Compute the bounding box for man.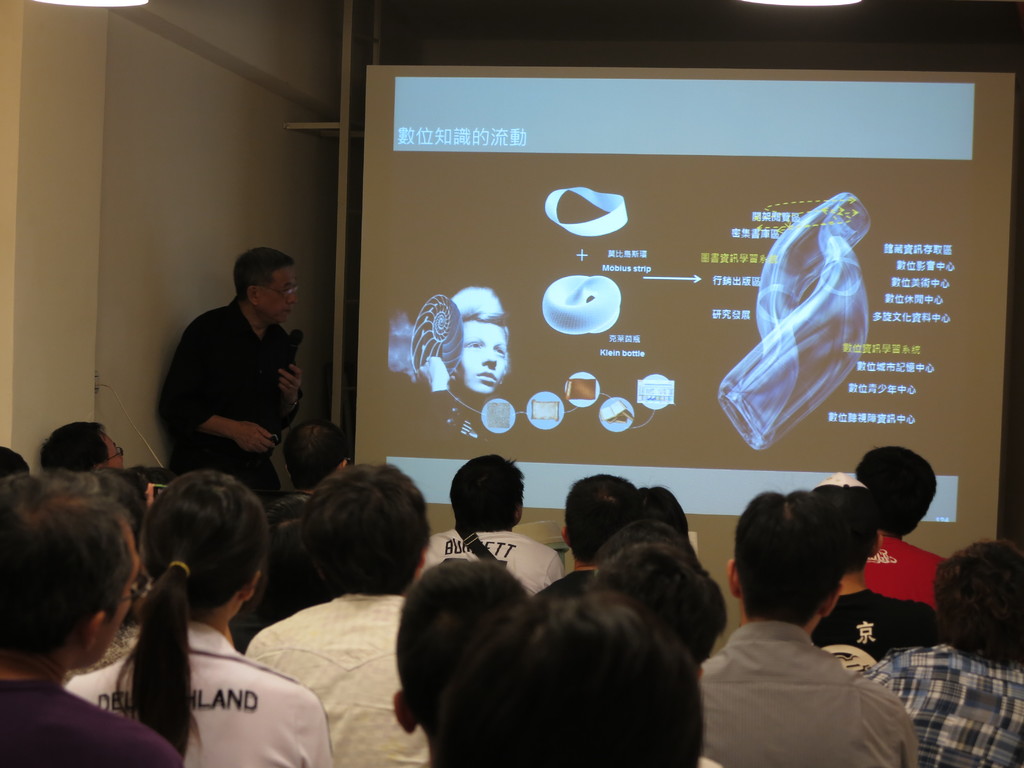
left=851, top=442, right=948, bottom=614.
